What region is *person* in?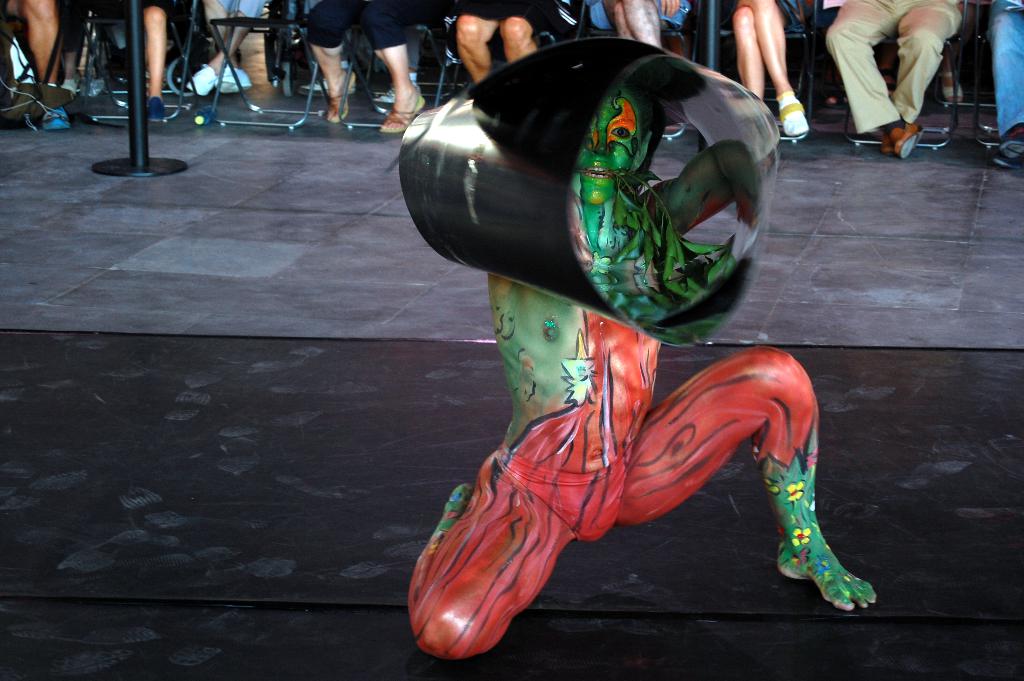
box=[454, 0, 545, 81].
